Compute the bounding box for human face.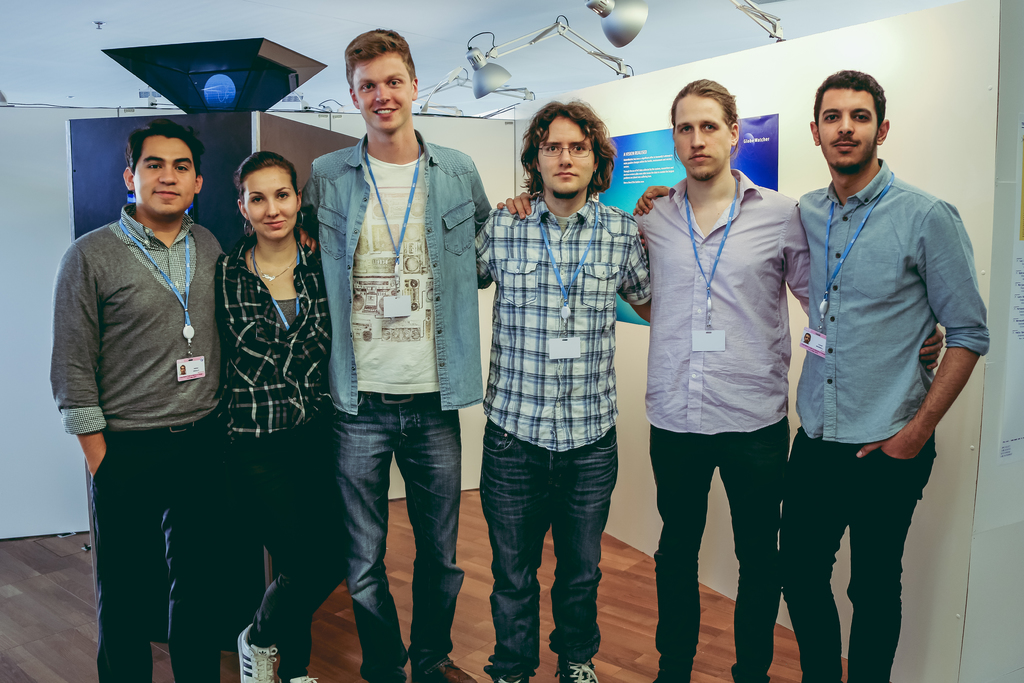
bbox(245, 165, 298, 236).
